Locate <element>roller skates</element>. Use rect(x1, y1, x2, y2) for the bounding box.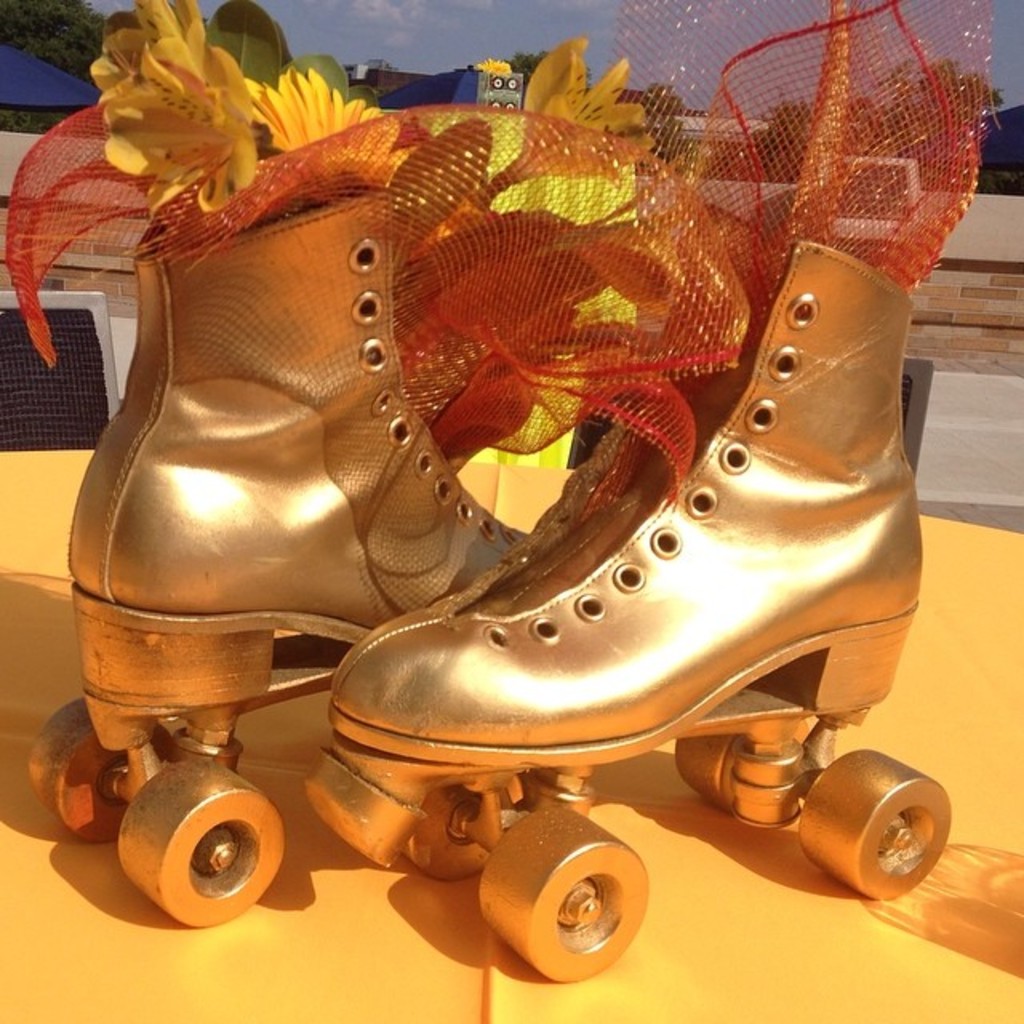
rect(301, 242, 962, 989).
